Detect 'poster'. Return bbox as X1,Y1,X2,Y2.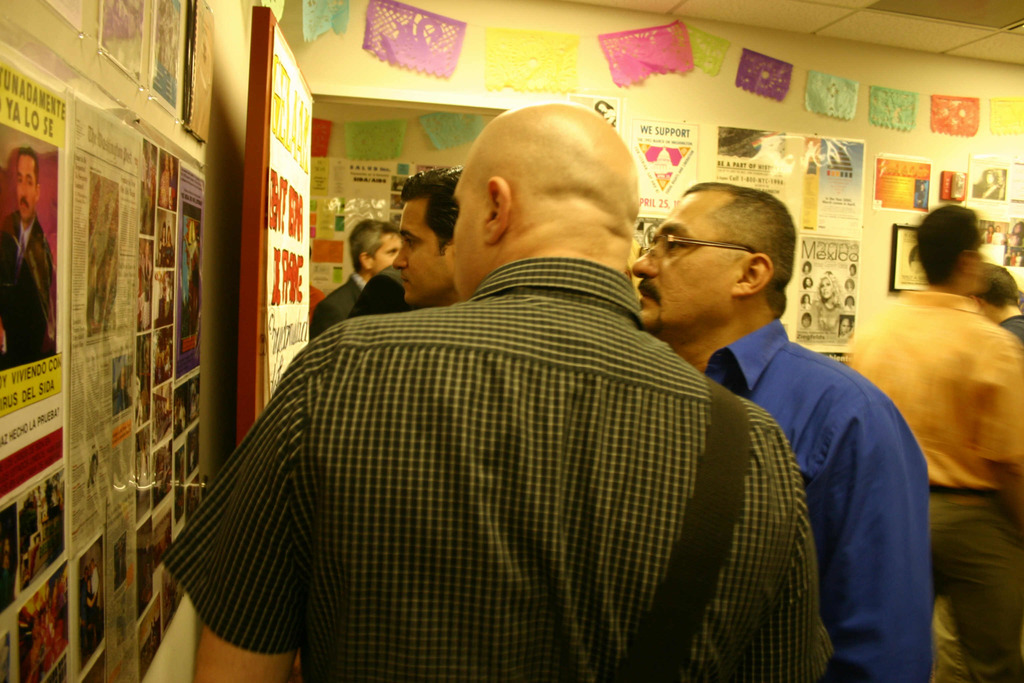
94,0,149,83.
